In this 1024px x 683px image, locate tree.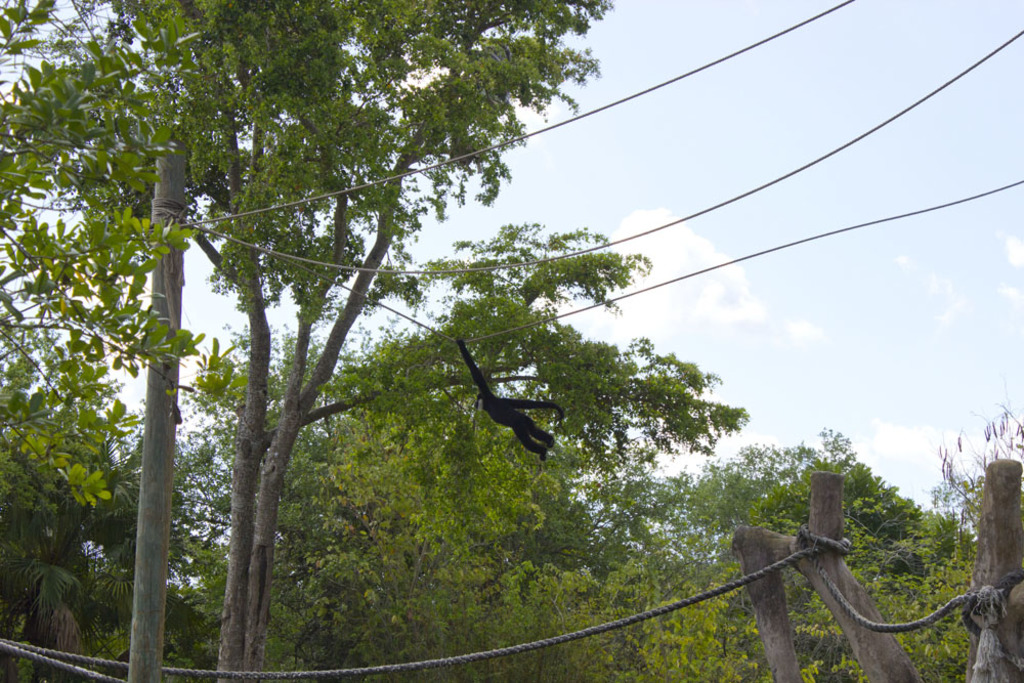
Bounding box: pyautogui.locateOnScreen(121, 79, 487, 642).
